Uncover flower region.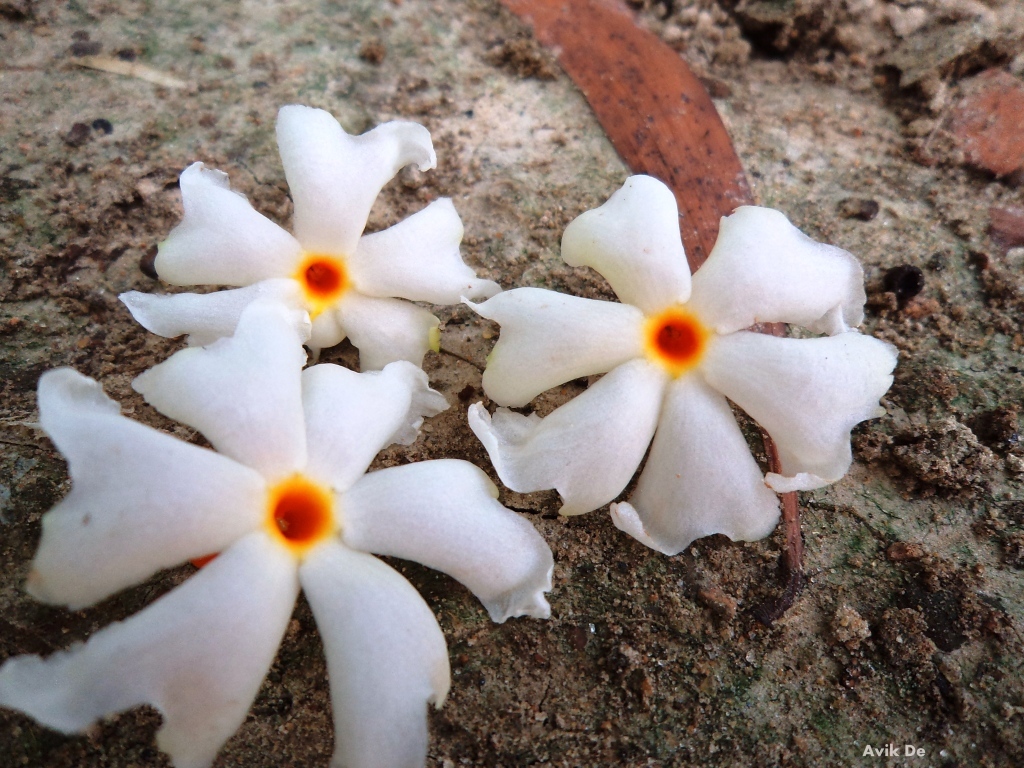
Uncovered: bbox(120, 102, 501, 371).
